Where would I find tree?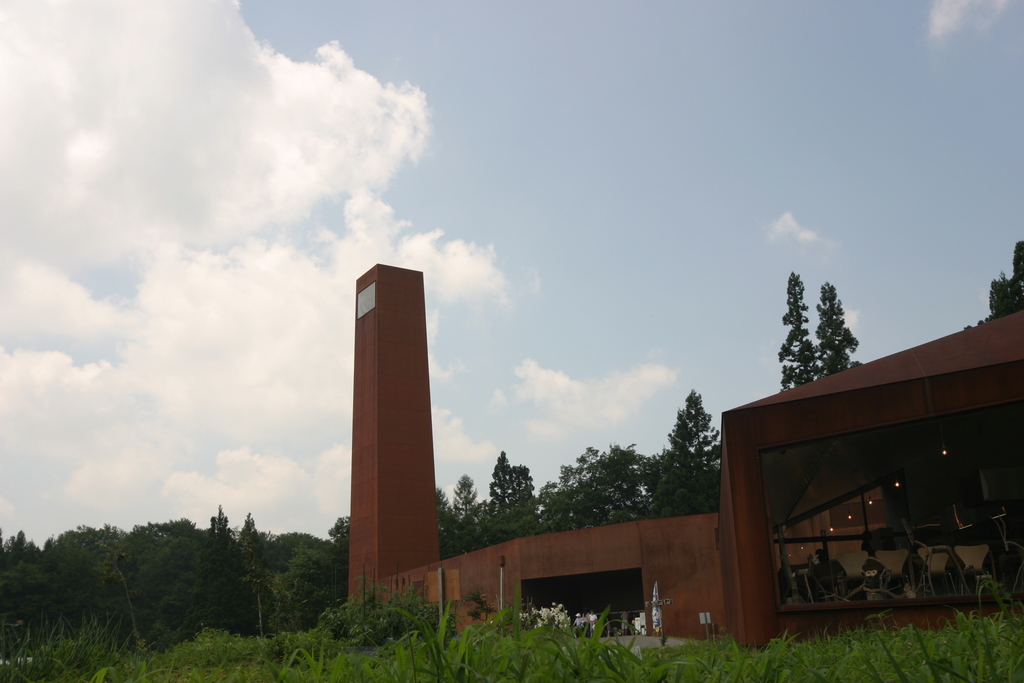
At rect(780, 273, 852, 389).
